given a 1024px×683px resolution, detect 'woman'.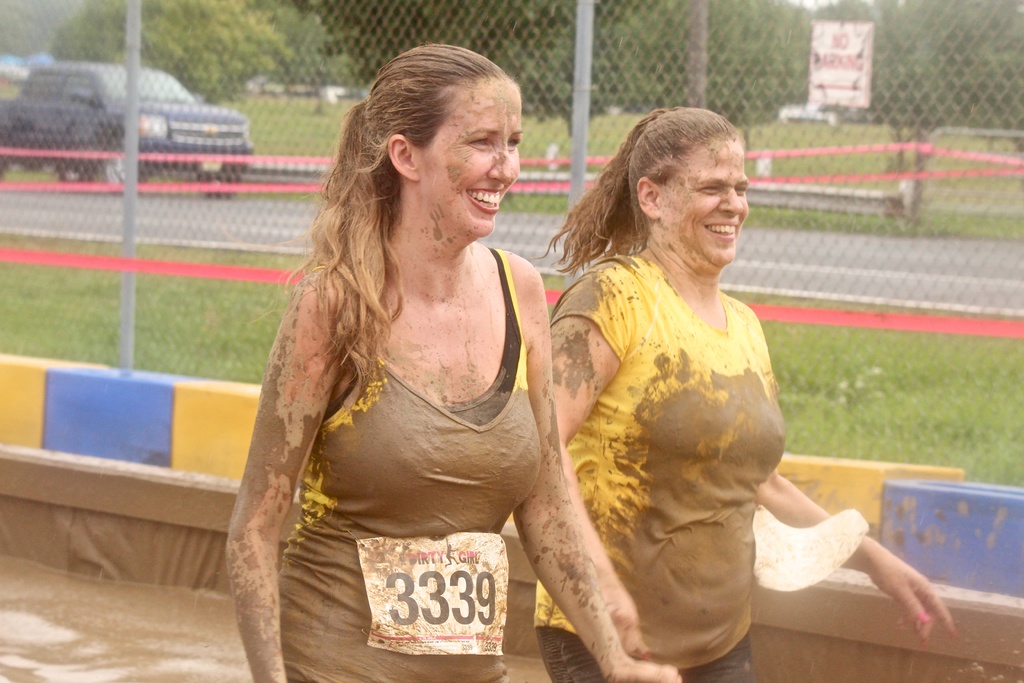
pyautogui.locateOnScreen(227, 38, 678, 682).
